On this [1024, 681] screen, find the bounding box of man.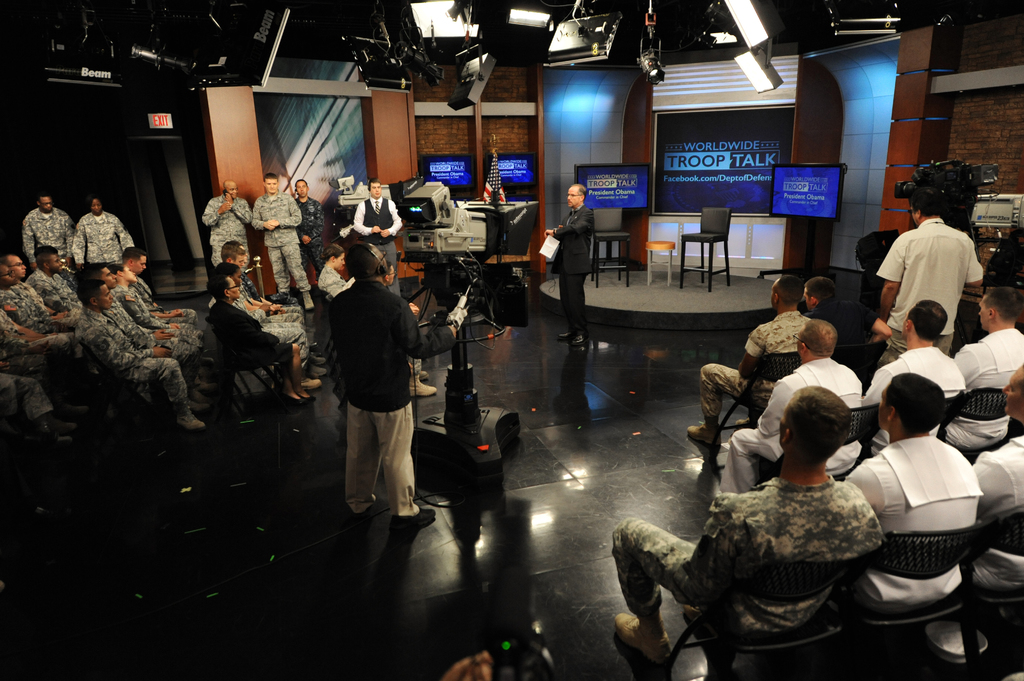
Bounding box: box=[610, 381, 884, 666].
